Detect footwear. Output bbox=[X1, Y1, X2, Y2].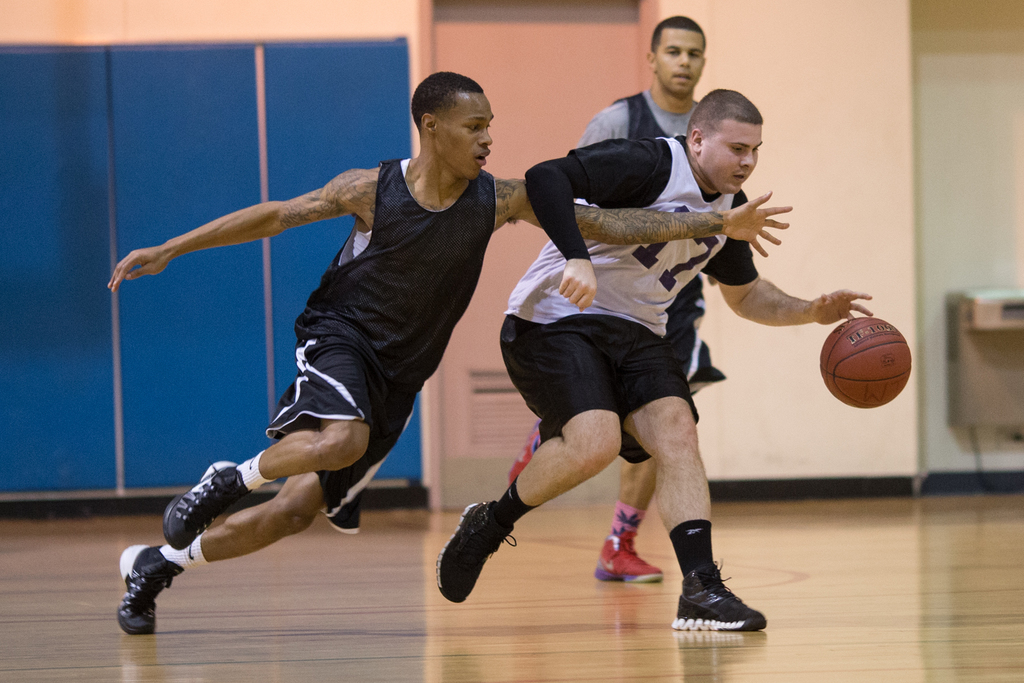
bbox=[328, 490, 364, 537].
